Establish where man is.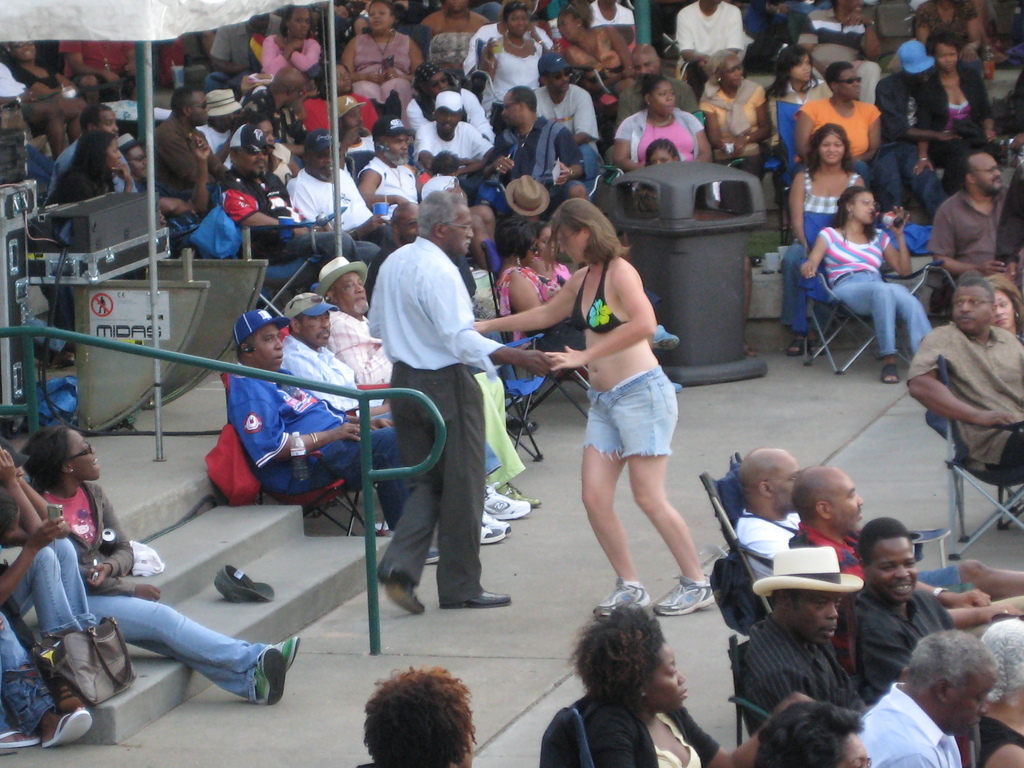
Established at {"x1": 241, "y1": 64, "x2": 305, "y2": 159}.
